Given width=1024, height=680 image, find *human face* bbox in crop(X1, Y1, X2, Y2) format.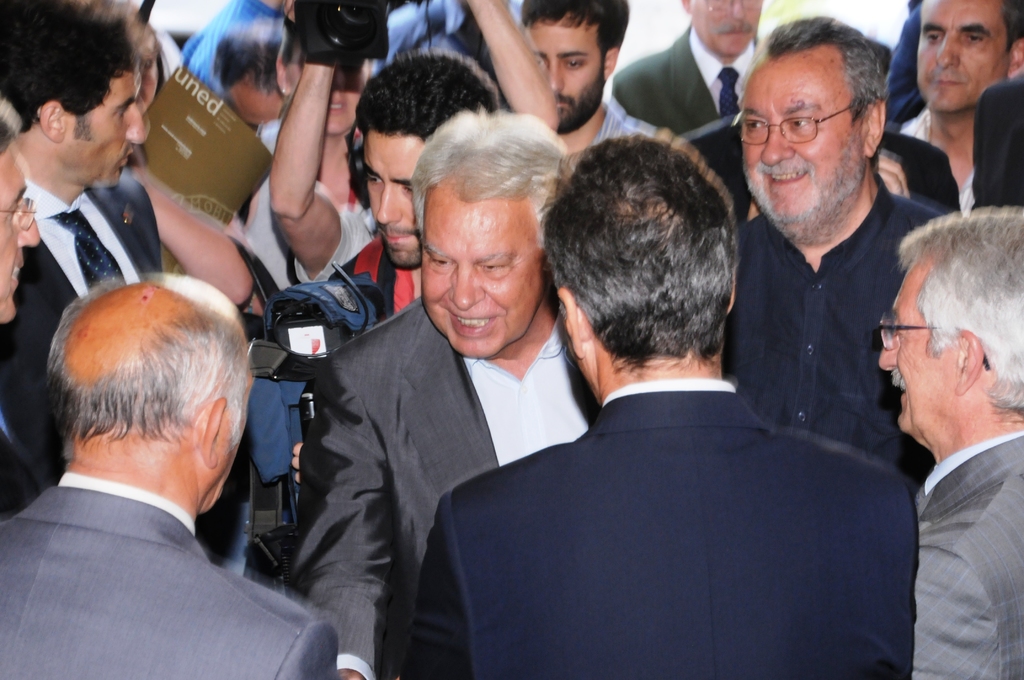
crop(917, 1, 1009, 108).
